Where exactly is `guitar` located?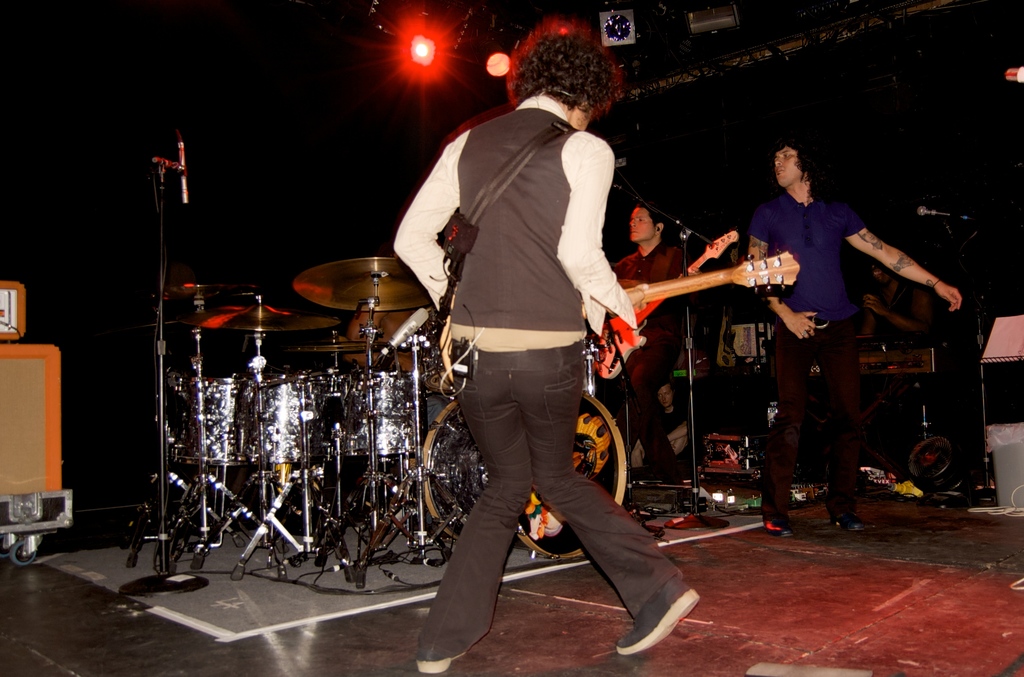
Its bounding box is Rect(577, 227, 746, 381).
